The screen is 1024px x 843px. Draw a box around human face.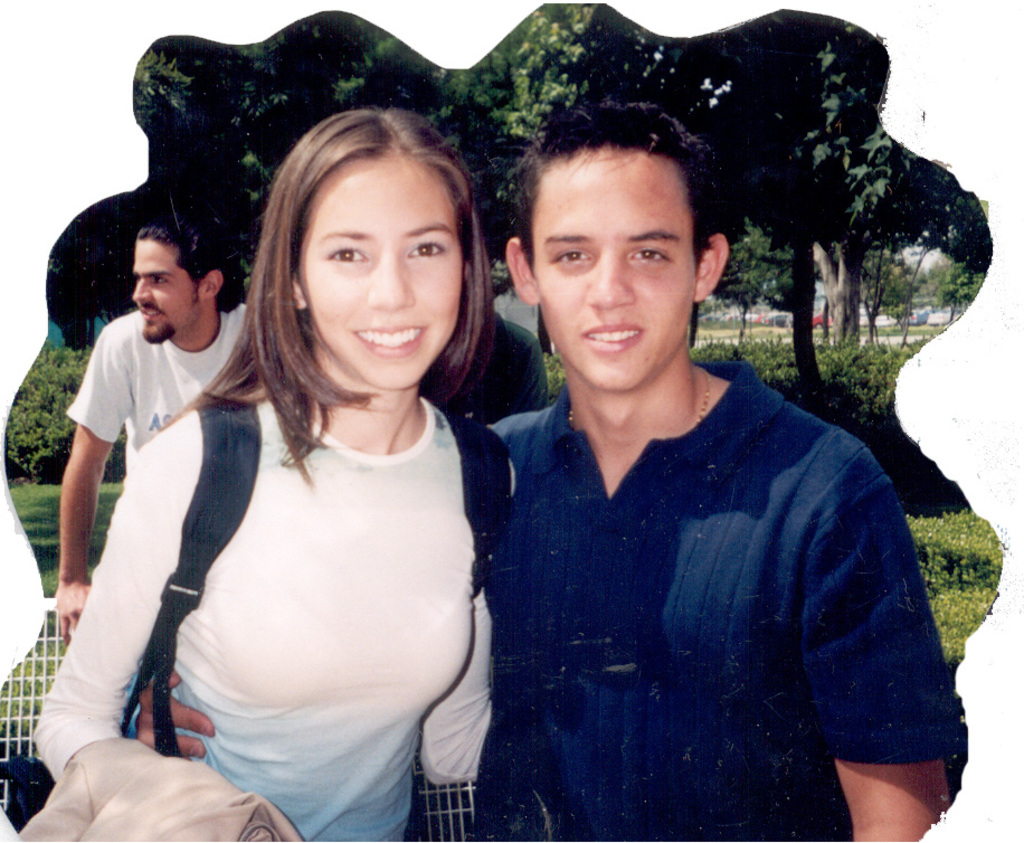
x1=133, y1=238, x2=209, y2=344.
